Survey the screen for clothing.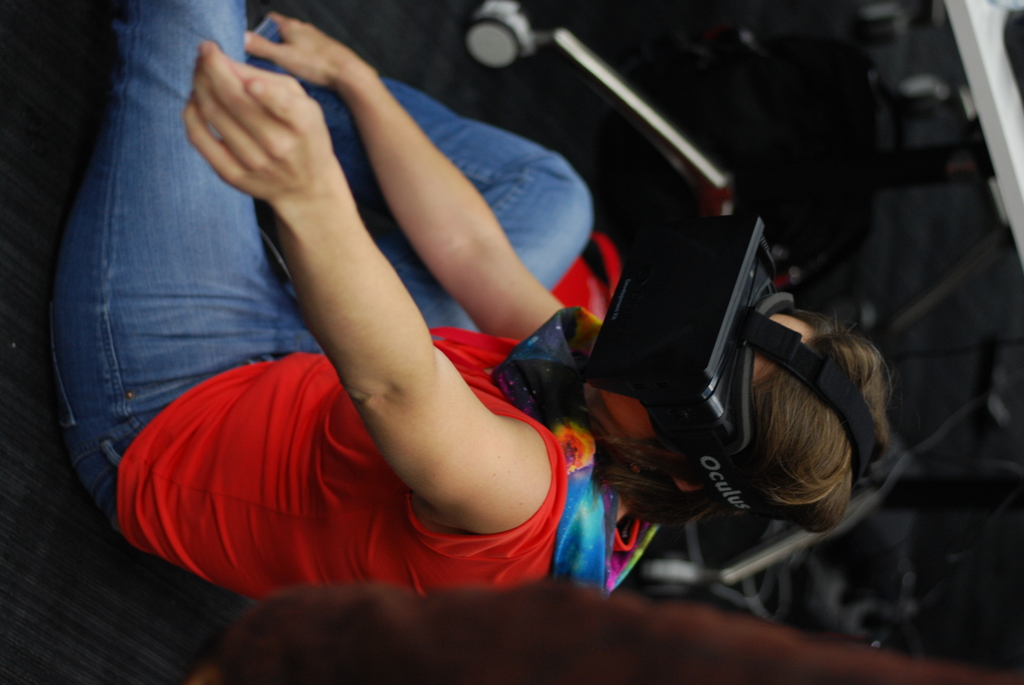
Survey found: box(41, 0, 651, 603).
